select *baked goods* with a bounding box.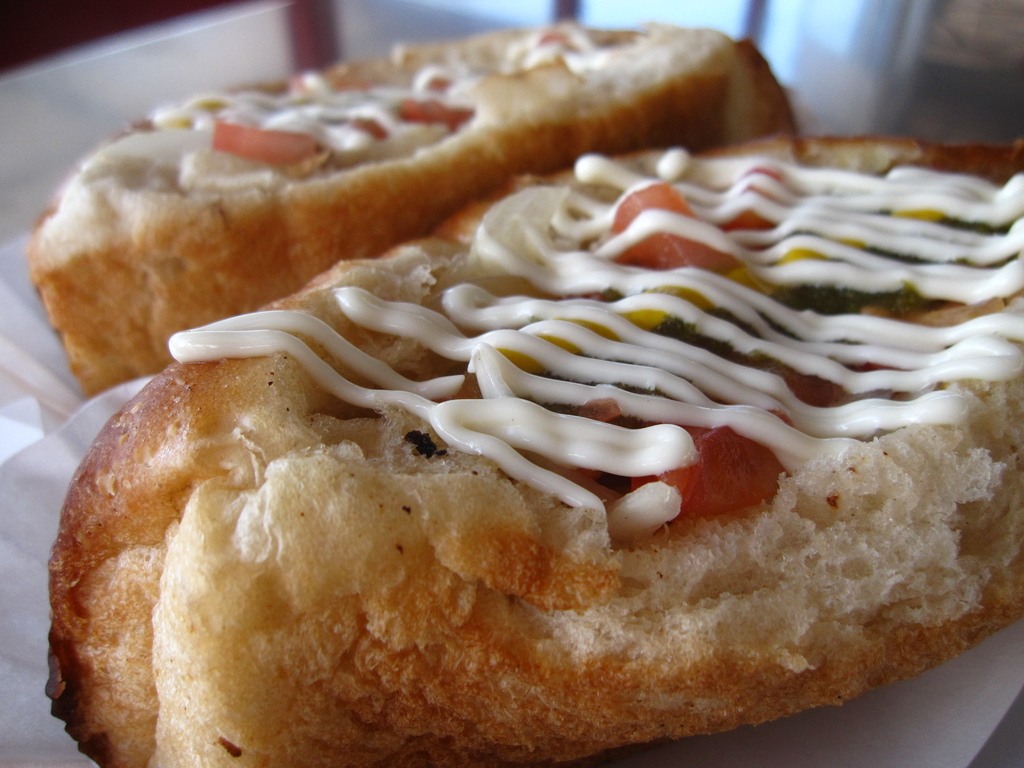
rect(28, 40, 797, 399).
